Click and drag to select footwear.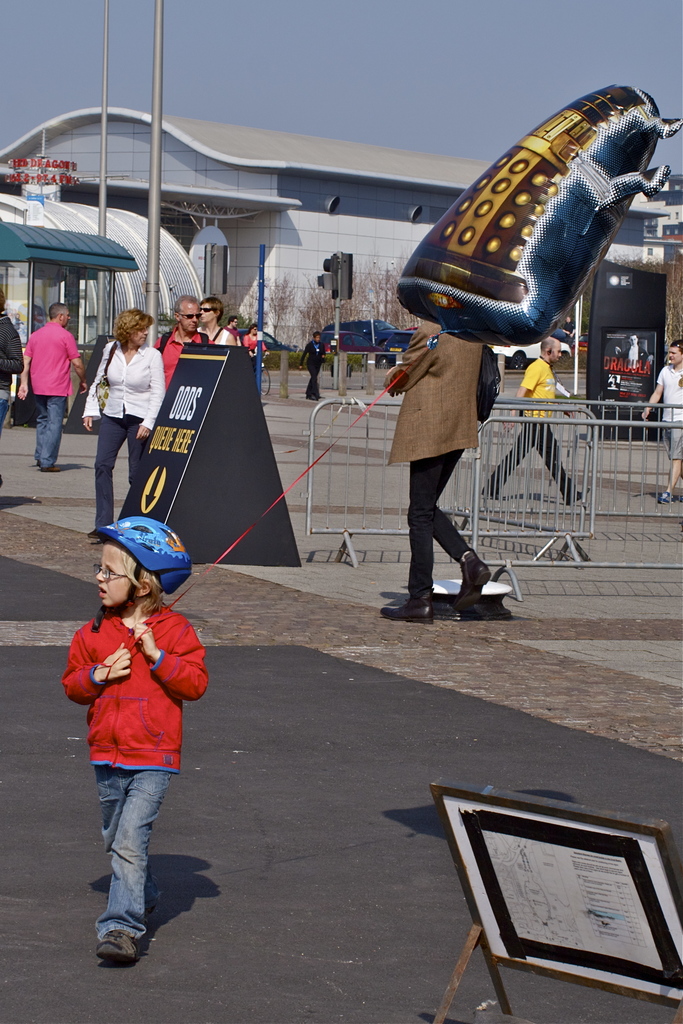
Selection: locate(83, 908, 145, 972).
